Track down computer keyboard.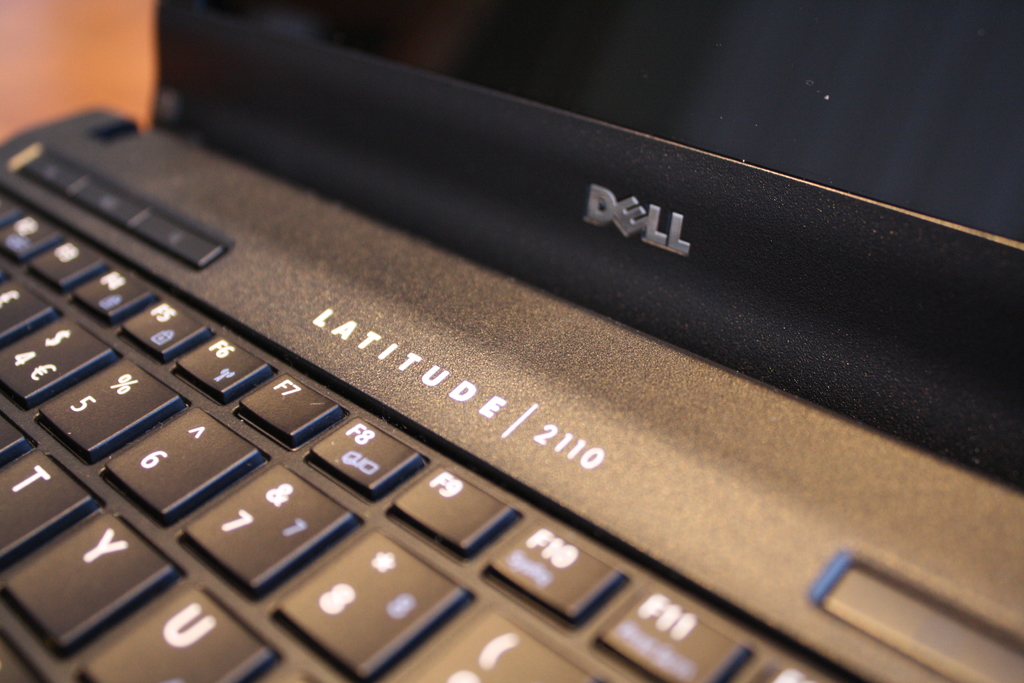
Tracked to l=0, t=152, r=876, b=682.
